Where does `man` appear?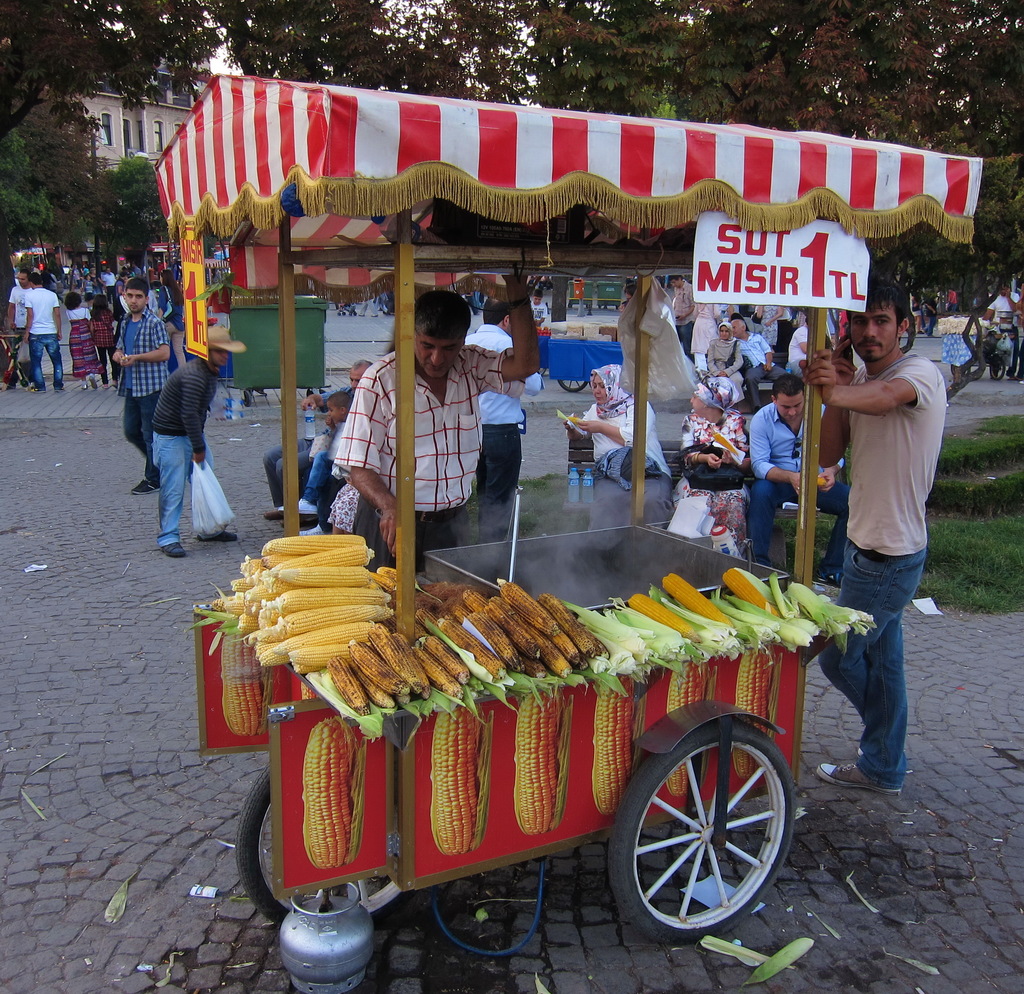
Appears at x1=801 y1=255 x2=982 y2=830.
